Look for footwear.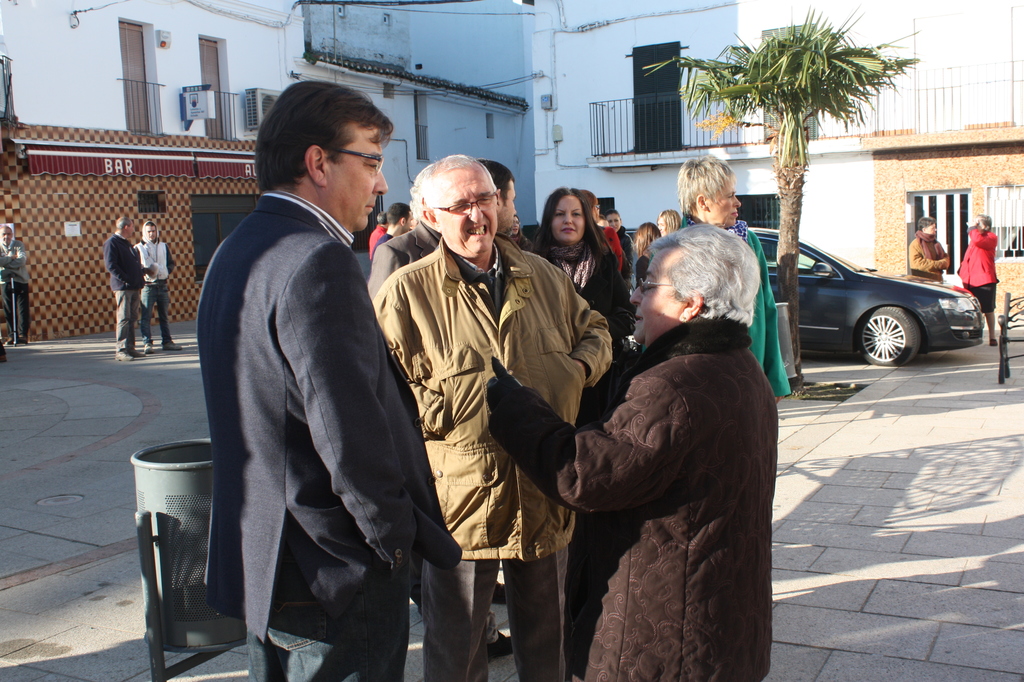
Found: <region>131, 348, 145, 356</region>.
